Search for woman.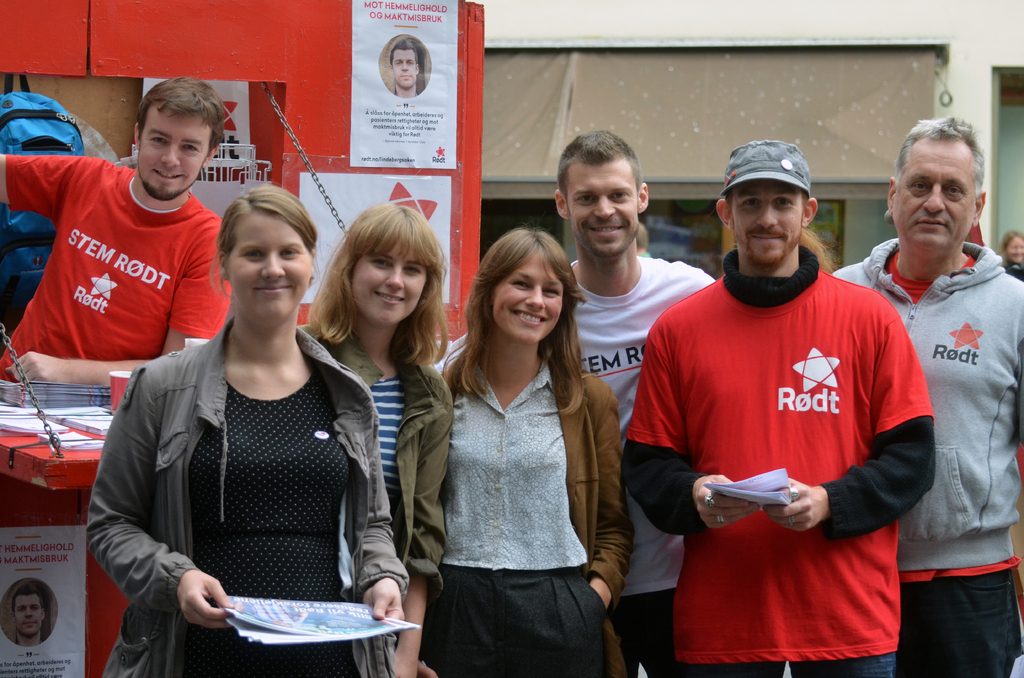
Found at 419 222 644 677.
